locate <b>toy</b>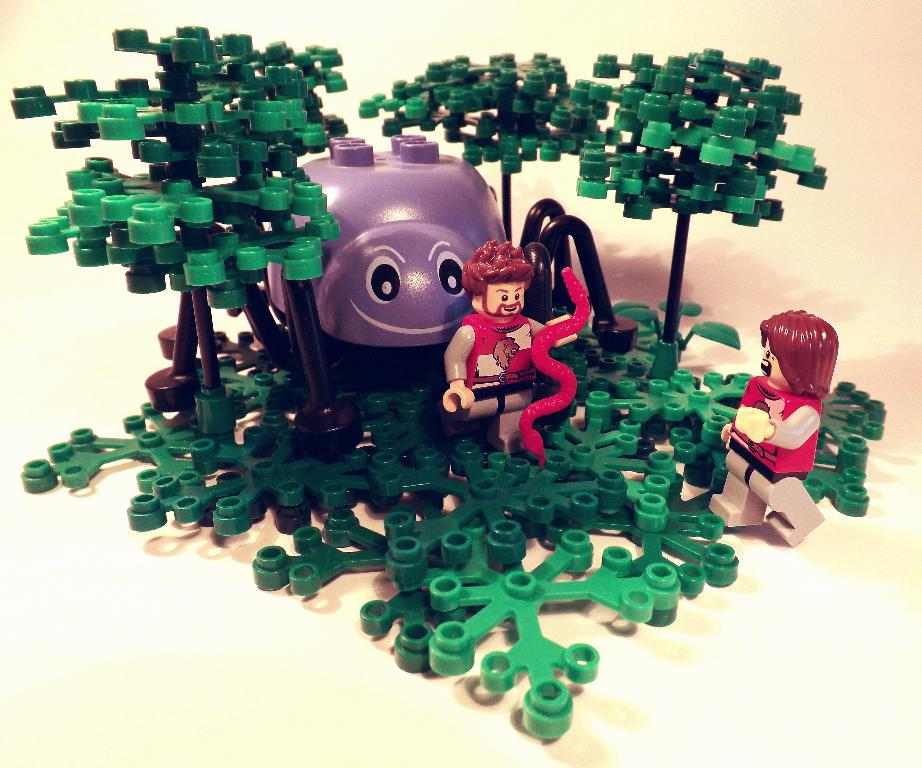
box=[502, 56, 827, 353]
